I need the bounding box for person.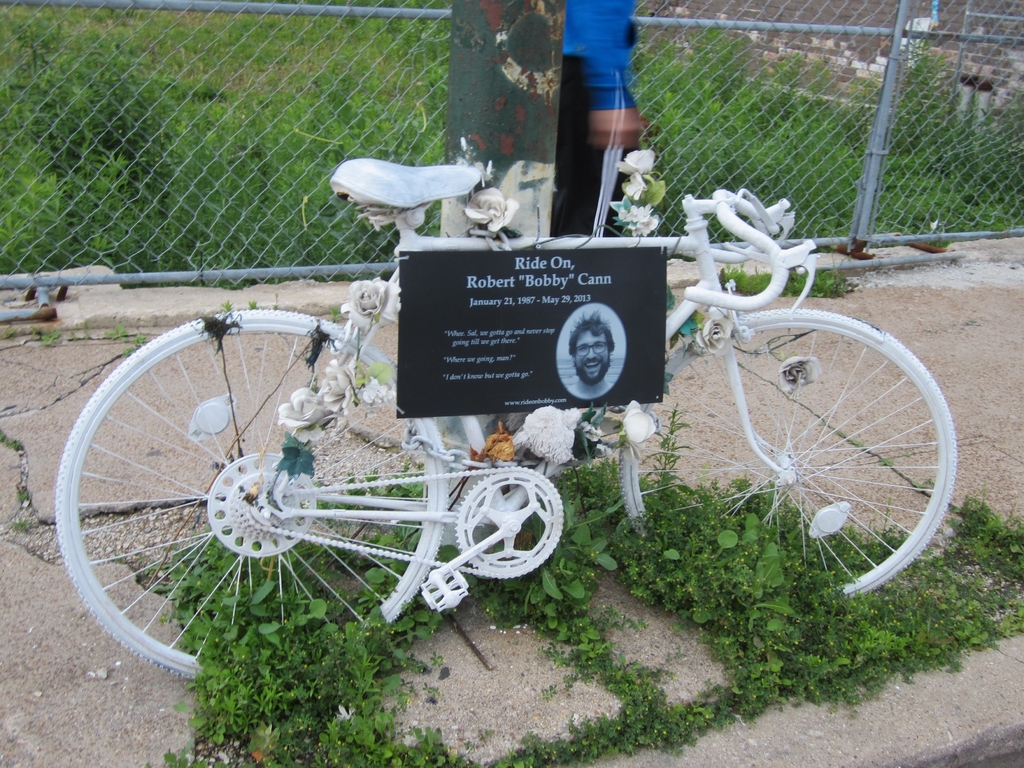
Here it is: BBox(568, 313, 616, 396).
